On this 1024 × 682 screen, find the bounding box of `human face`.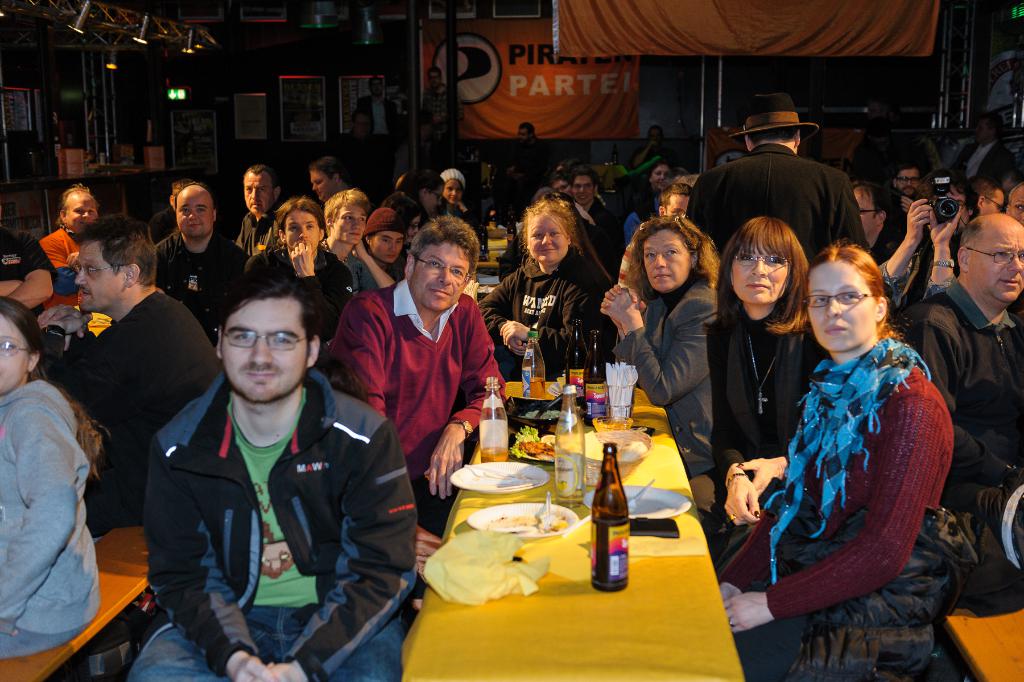
Bounding box: 854/190/877/236.
